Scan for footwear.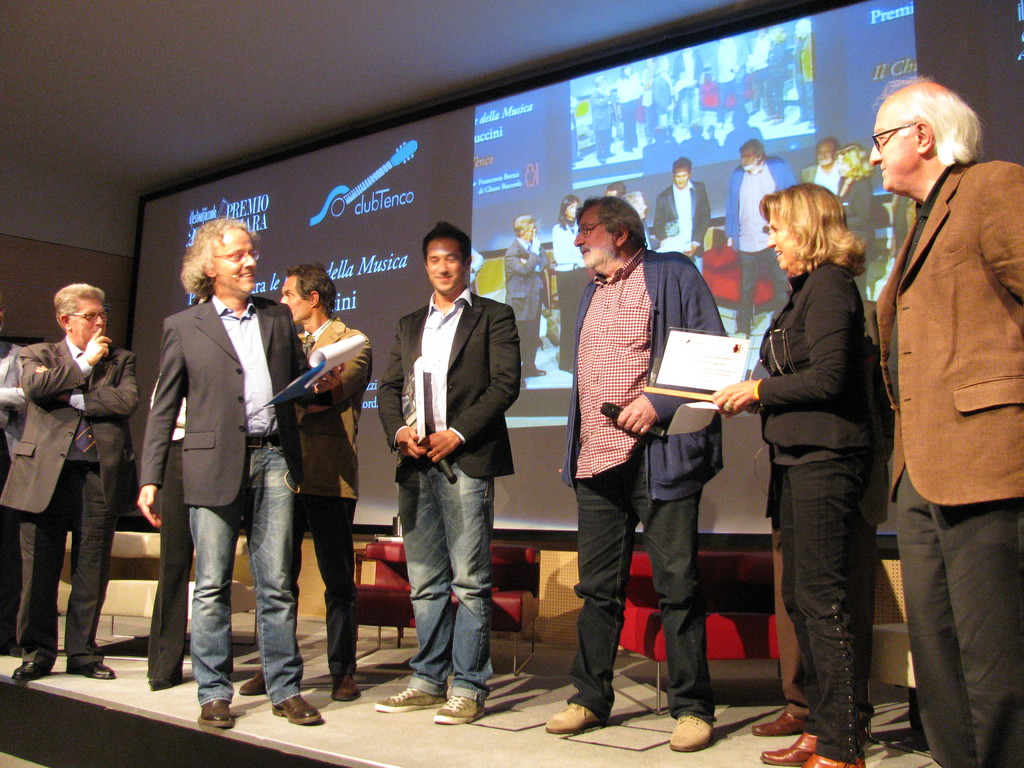
Scan result: (x1=805, y1=749, x2=870, y2=767).
